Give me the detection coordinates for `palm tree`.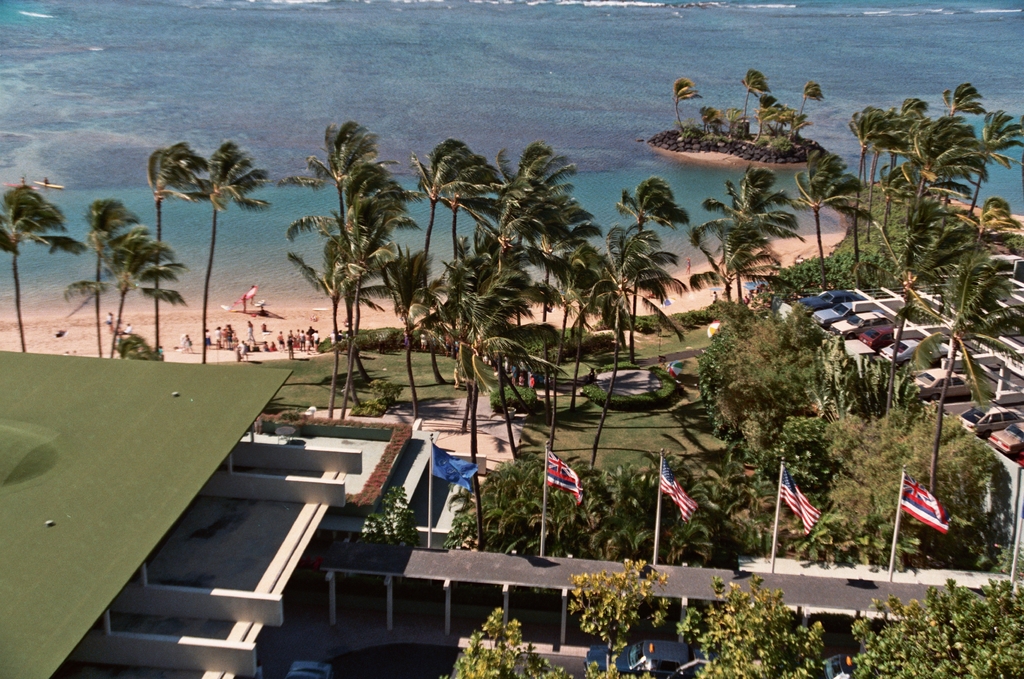
x1=412 y1=265 x2=586 y2=550.
